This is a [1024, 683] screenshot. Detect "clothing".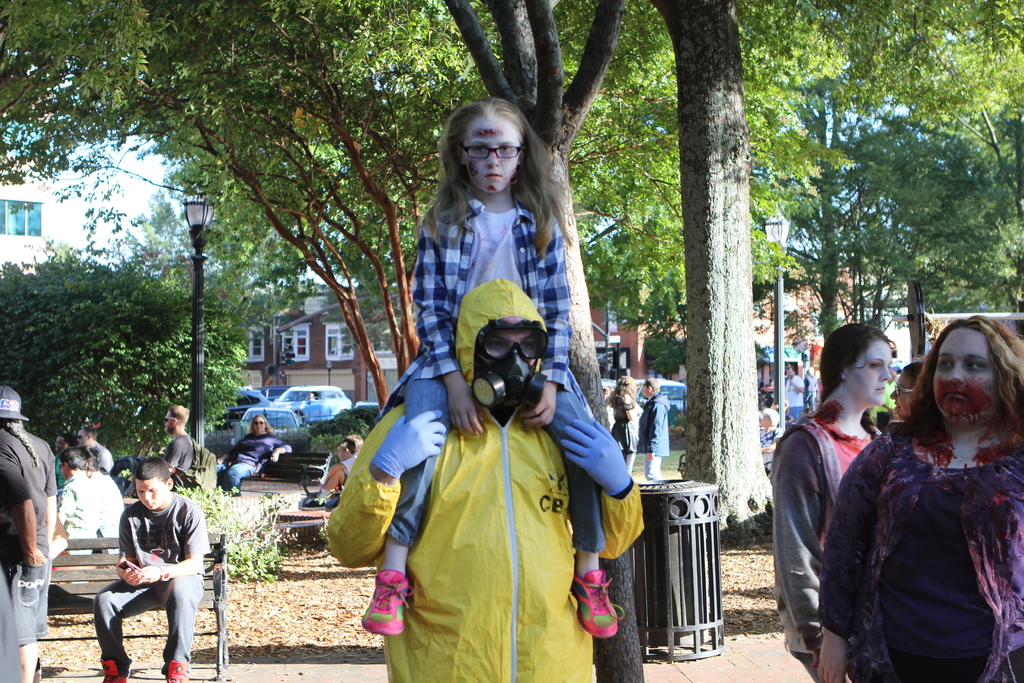
select_region(168, 433, 190, 475).
